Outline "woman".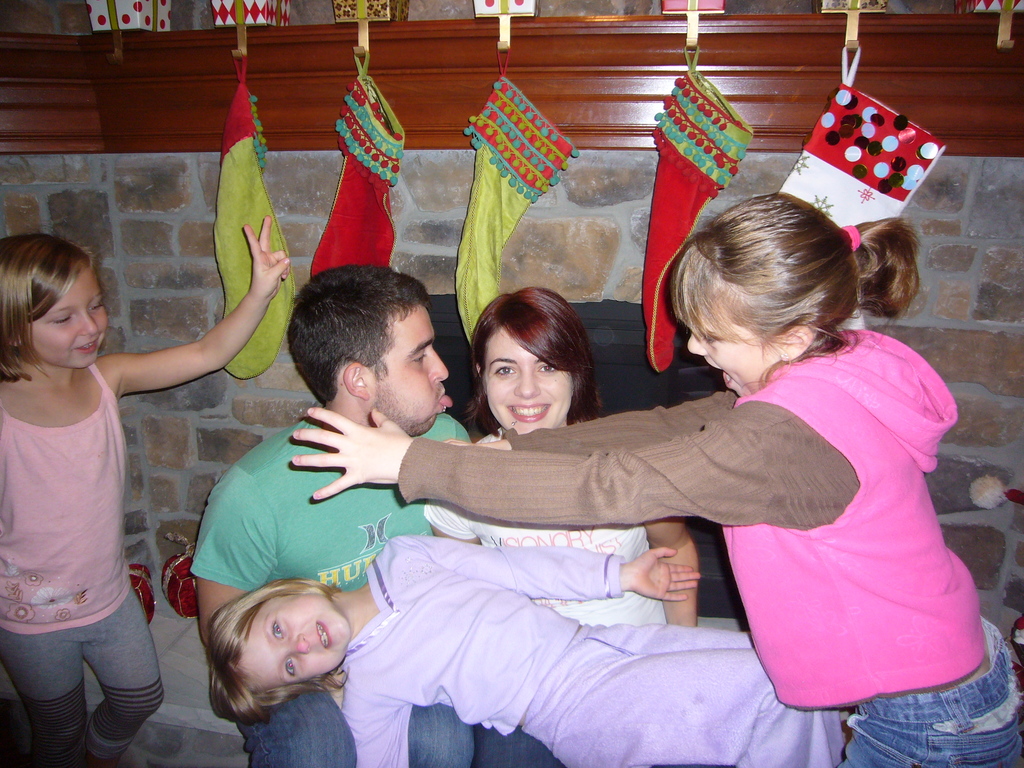
Outline: (0,212,291,767).
